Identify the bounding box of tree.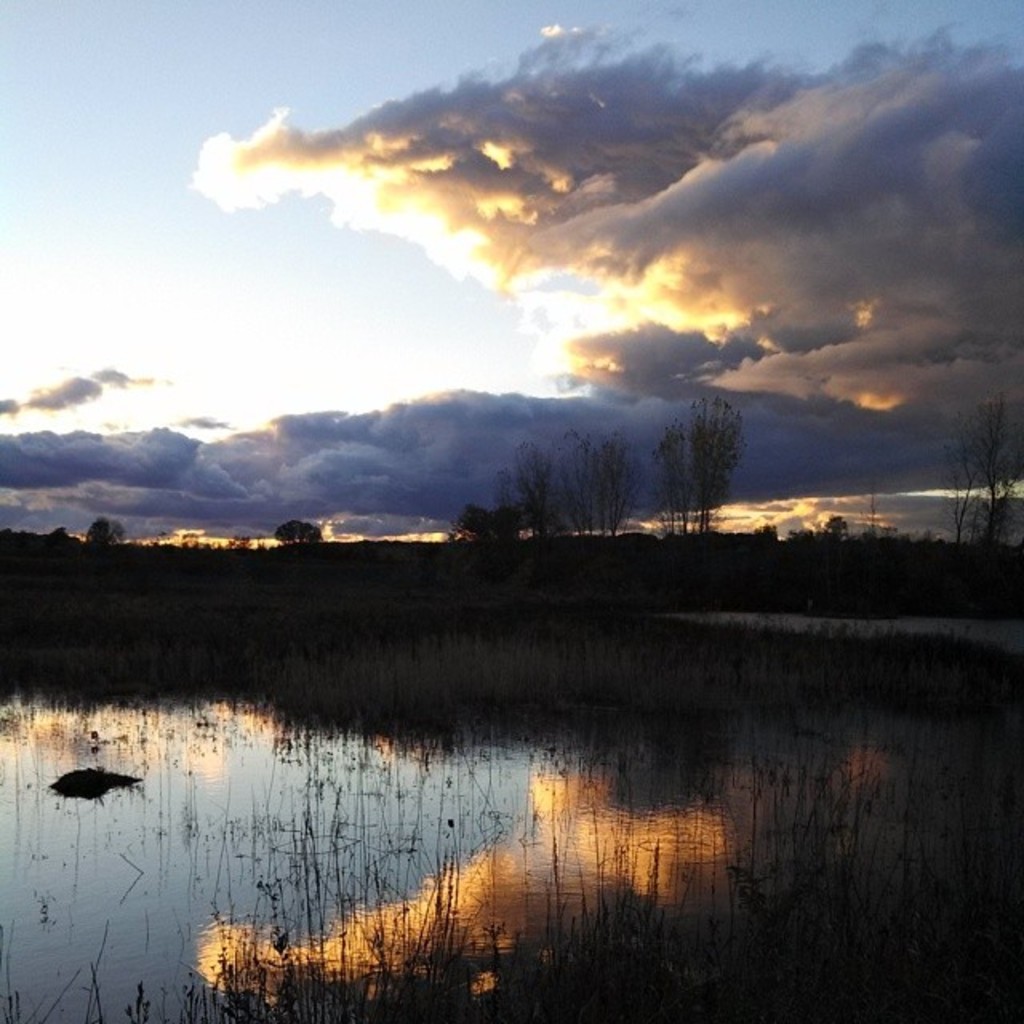
x1=277, y1=491, x2=330, y2=536.
